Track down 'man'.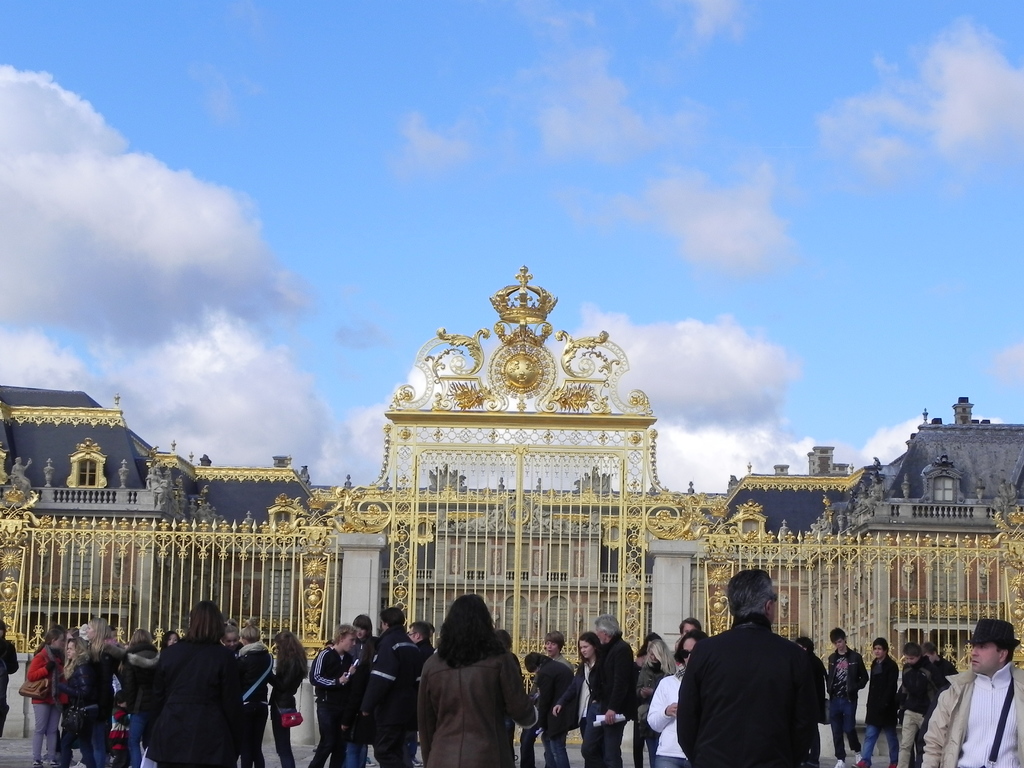
Tracked to rect(918, 638, 961, 691).
